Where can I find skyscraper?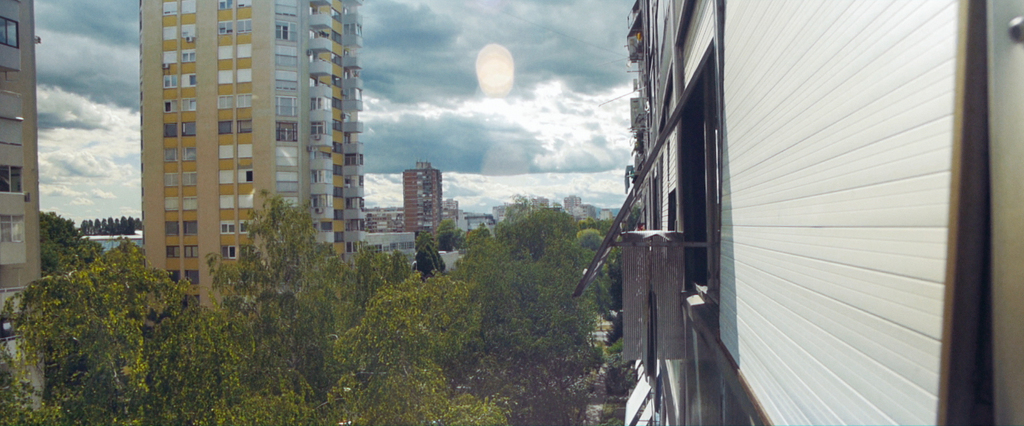
You can find it at {"x1": 0, "y1": 0, "x2": 50, "y2": 408}.
